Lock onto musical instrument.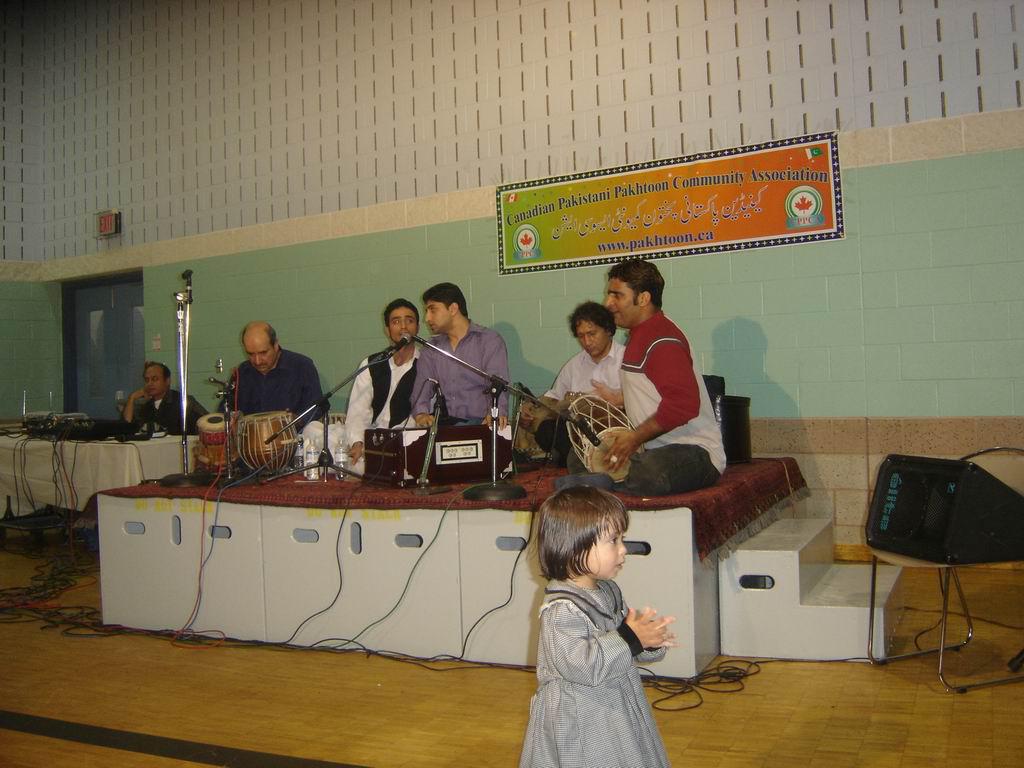
Locked: (569, 390, 624, 483).
